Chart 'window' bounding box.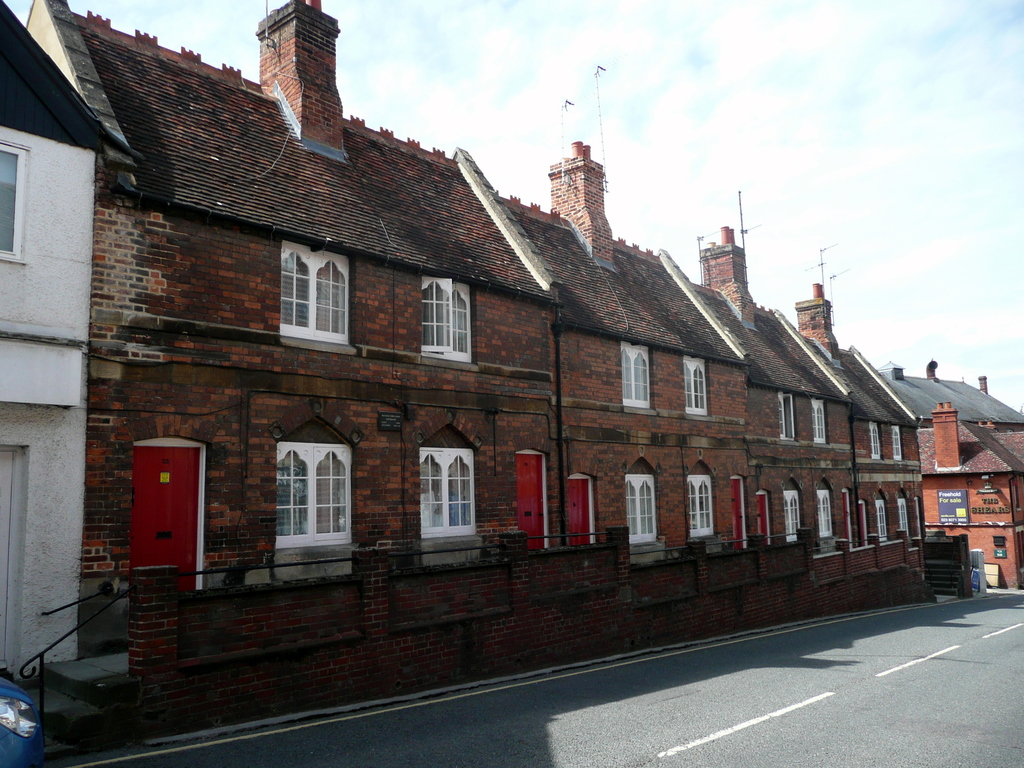
Charted: region(684, 355, 708, 418).
